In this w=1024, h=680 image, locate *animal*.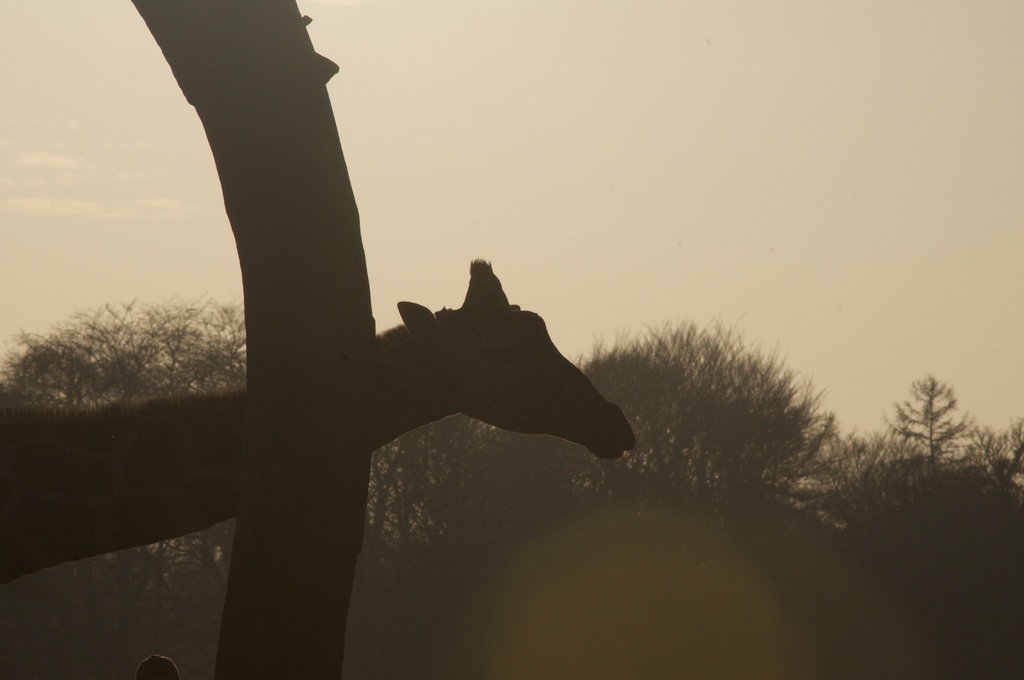
Bounding box: (2, 259, 643, 583).
